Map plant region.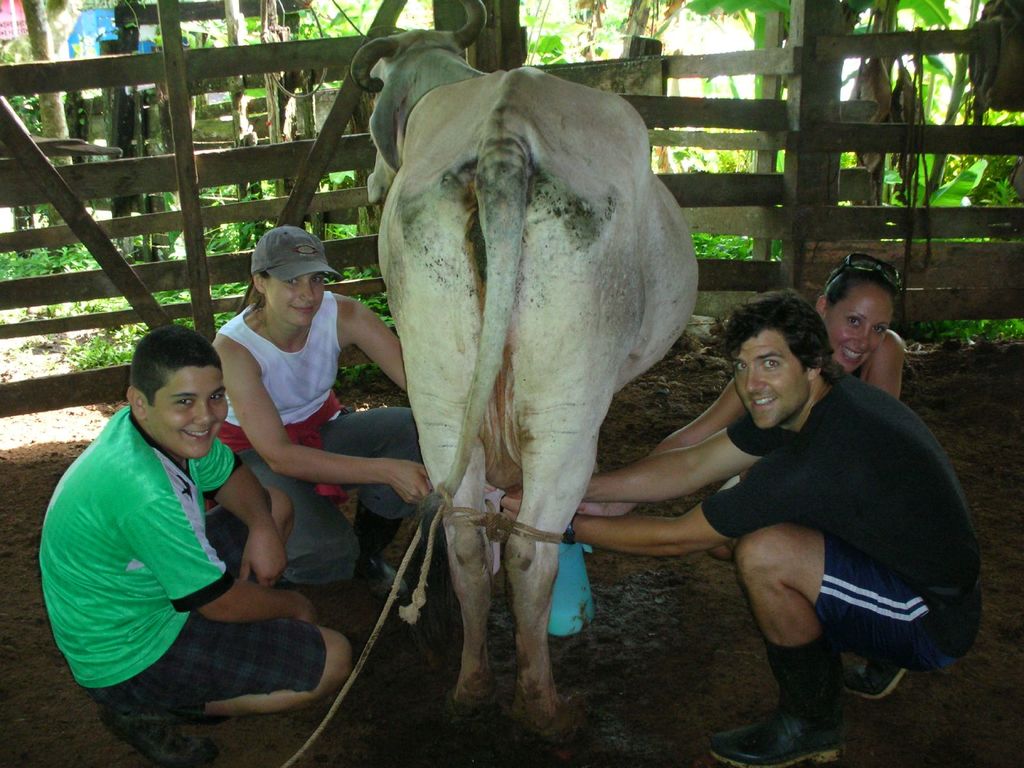
Mapped to 280:0:373:52.
